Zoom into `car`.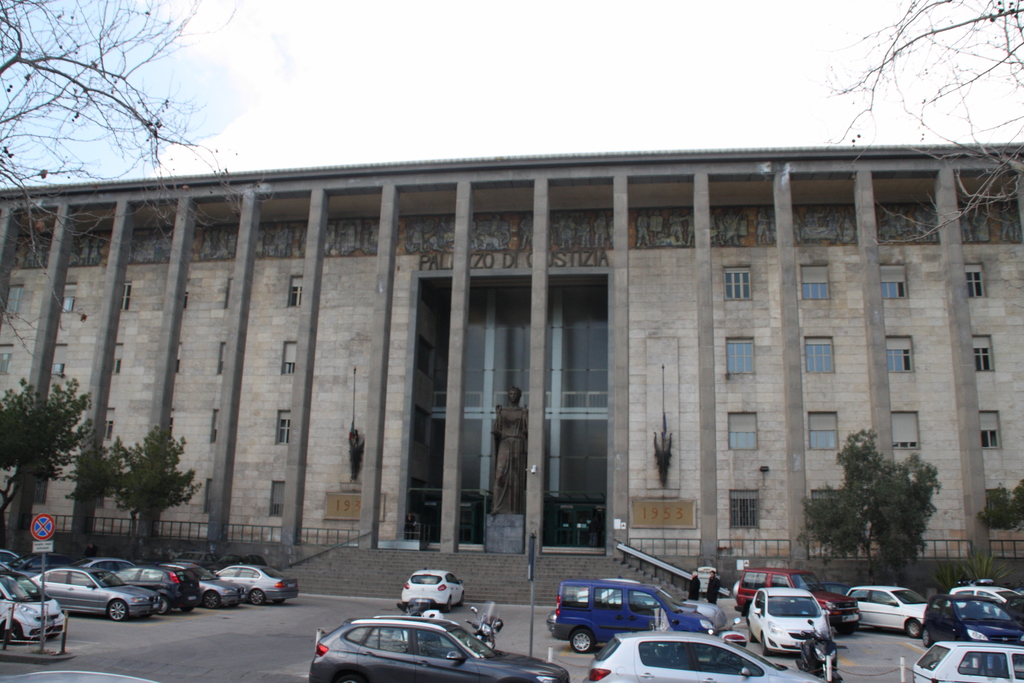
Zoom target: {"left": 308, "top": 618, "right": 568, "bottom": 682}.
